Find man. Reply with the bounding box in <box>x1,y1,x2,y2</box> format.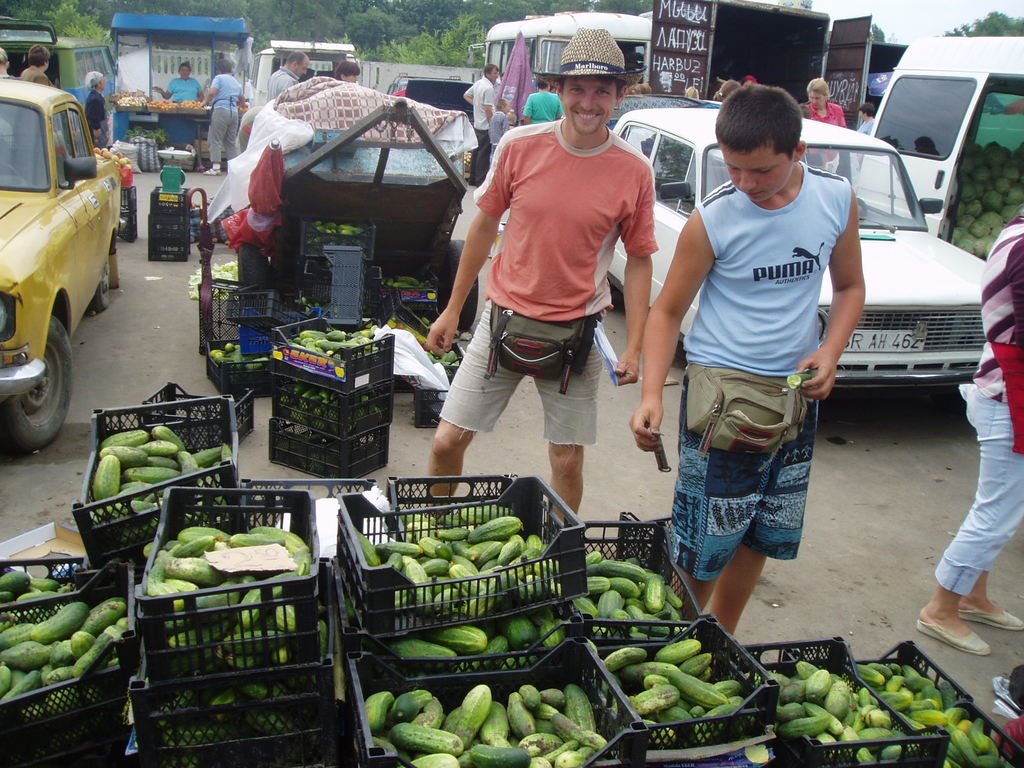
<box>17,42,56,91</box>.
